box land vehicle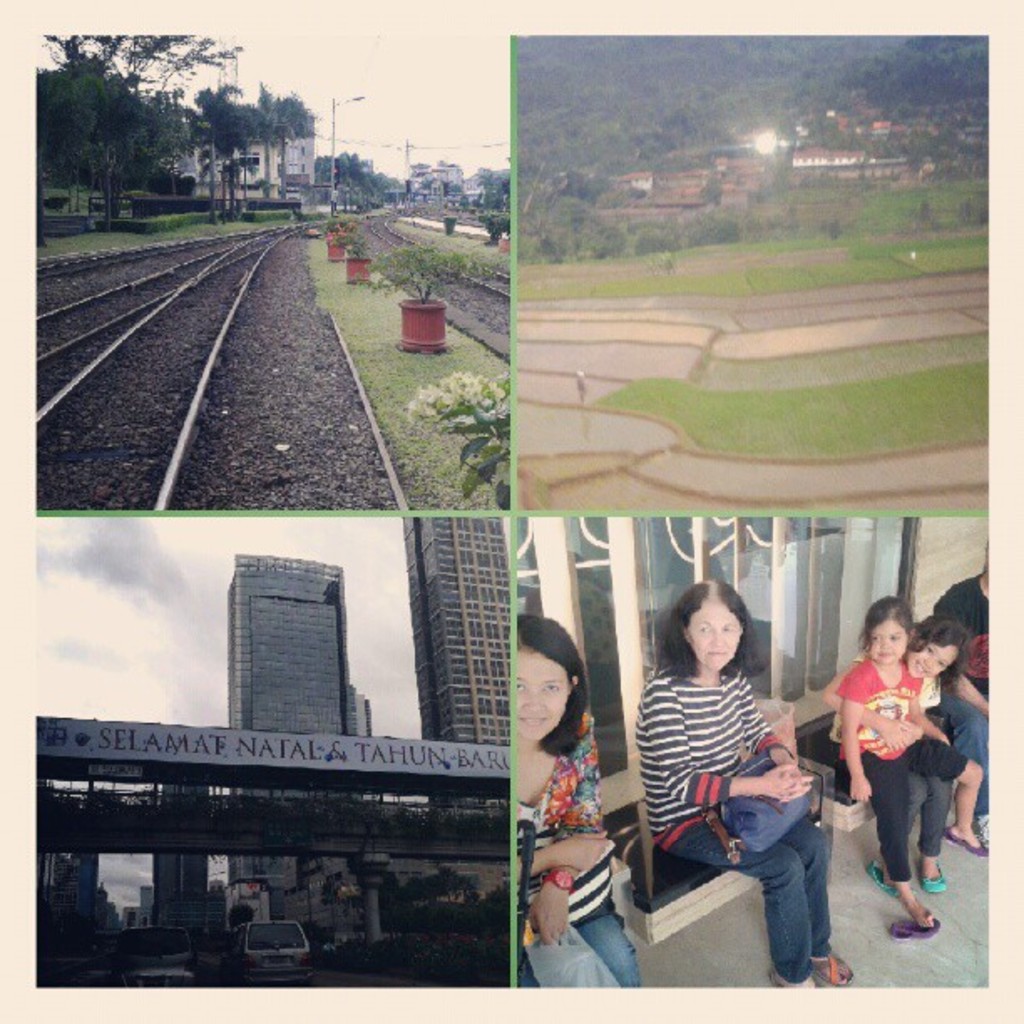
[x1=105, y1=925, x2=199, y2=989]
